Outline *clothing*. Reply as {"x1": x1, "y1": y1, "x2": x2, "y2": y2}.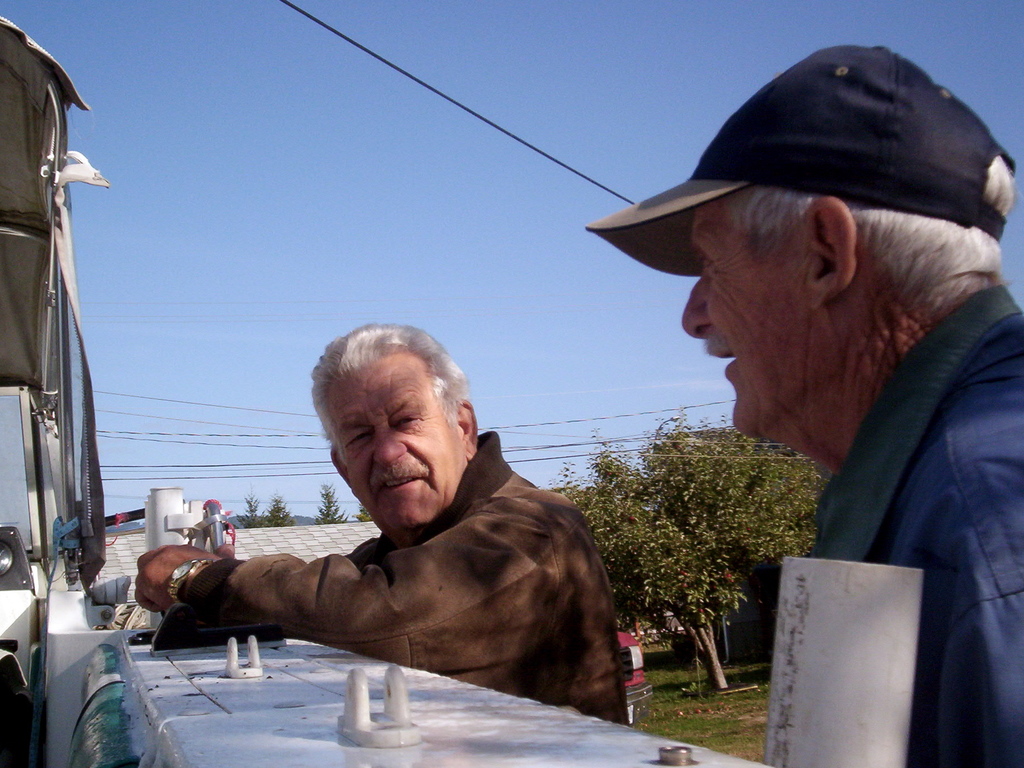
{"x1": 813, "y1": 287, "x2": 1023, "y2": 767}.
